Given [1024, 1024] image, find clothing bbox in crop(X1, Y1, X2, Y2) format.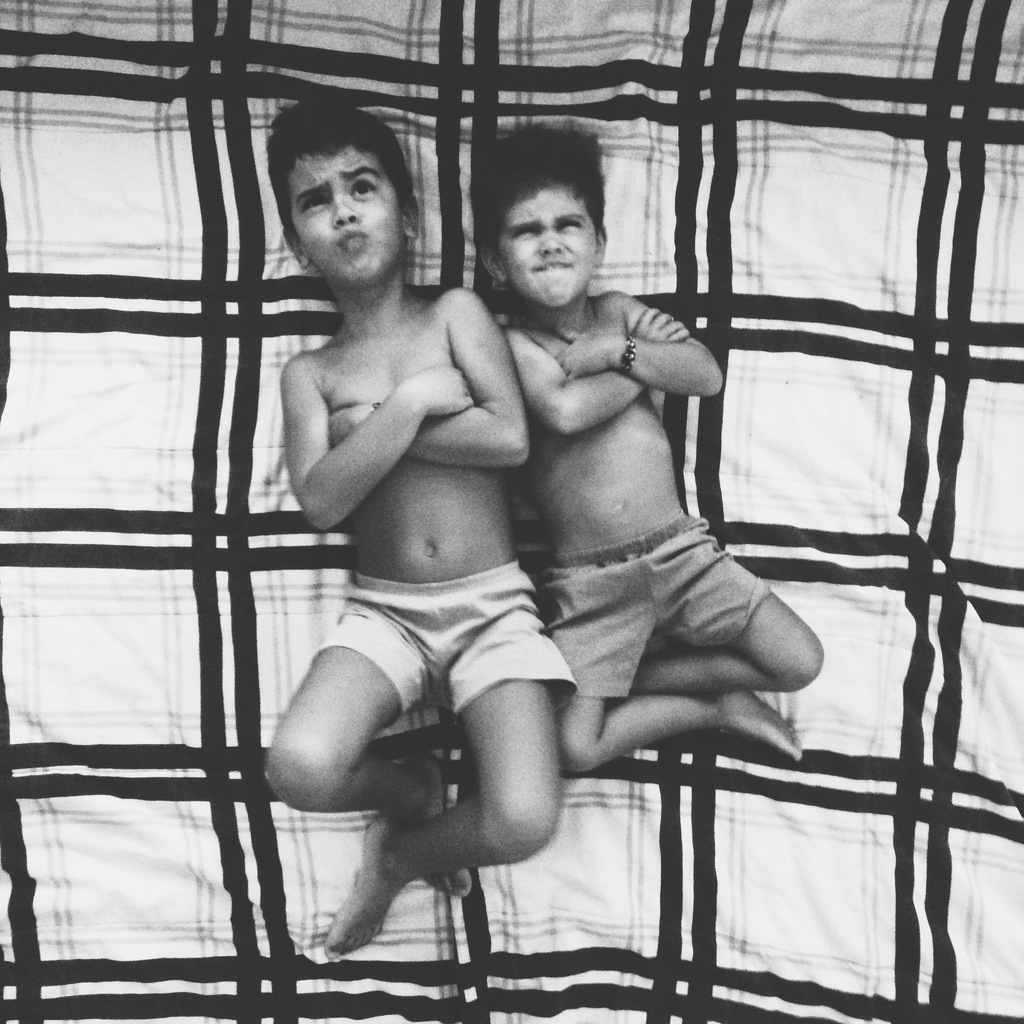
crop(314, 561, 572, 714).
